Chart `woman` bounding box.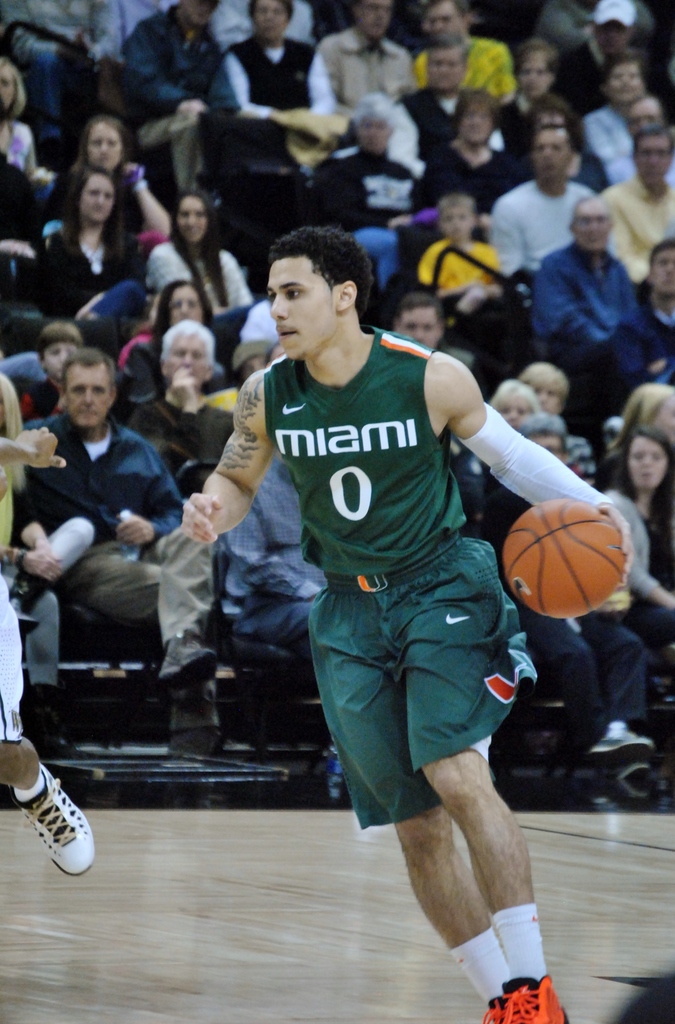
Charted: [403, 79, 521, 224].
